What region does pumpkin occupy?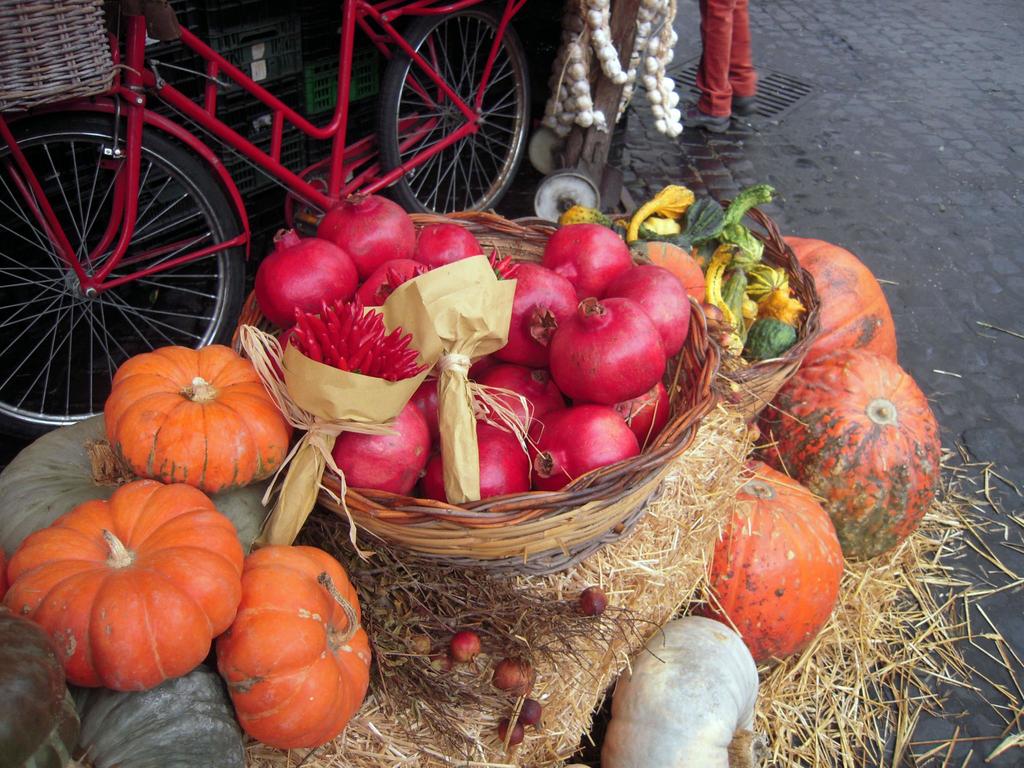
(214, 544, 377, 739).
